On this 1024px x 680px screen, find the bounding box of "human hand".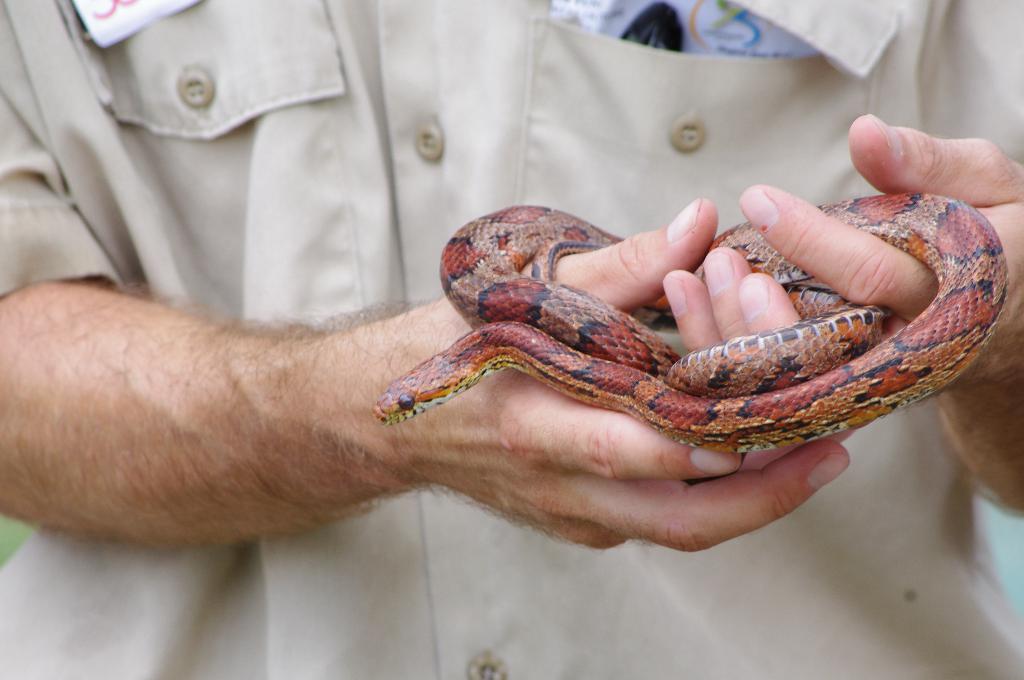
Bounding box: 436/206/856/567.
